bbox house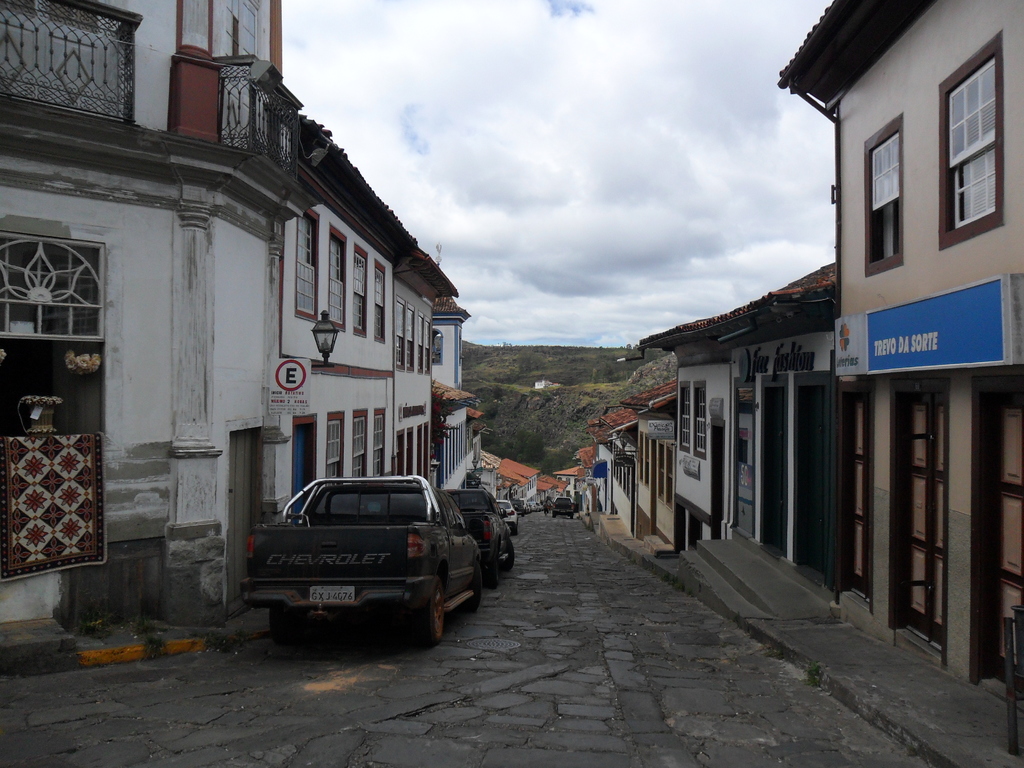
BBox(431, 294, 480, 490)
